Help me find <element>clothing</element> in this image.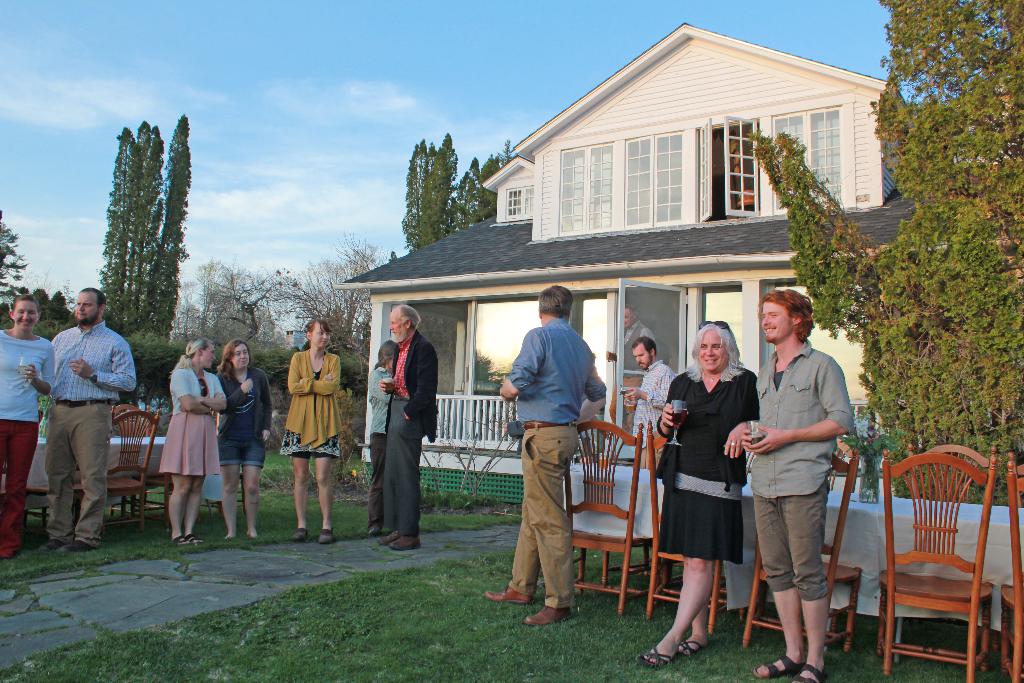
Found it: bbox(0, 329, 56, 547).
